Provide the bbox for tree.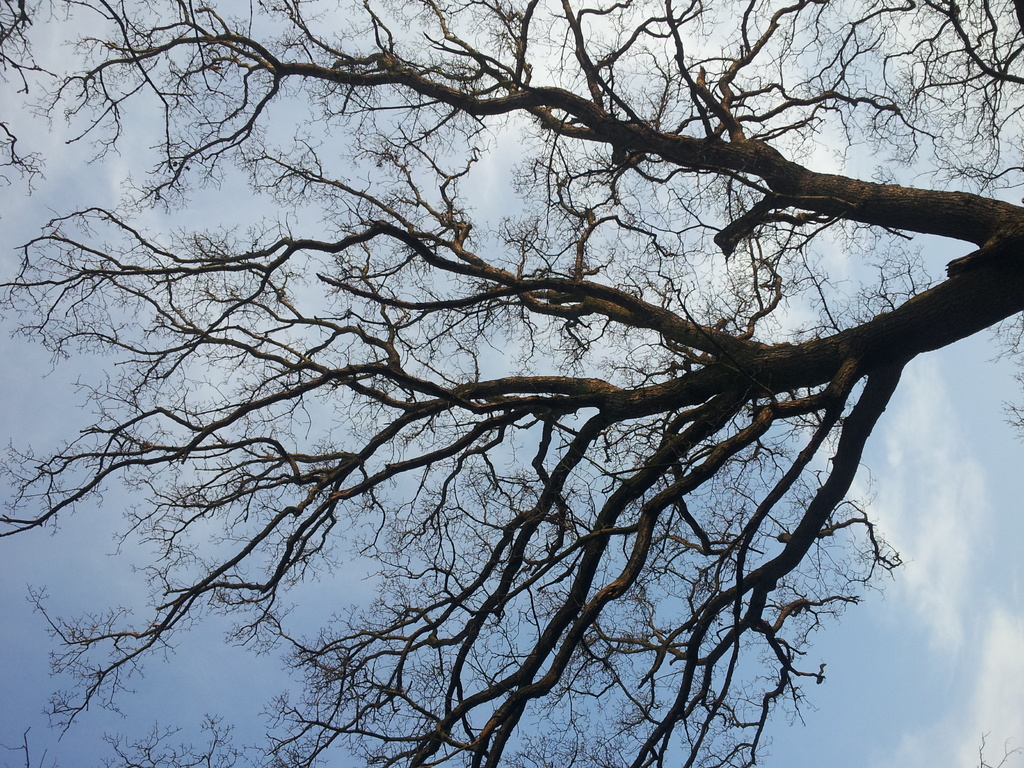
l=42, t=0, r=1007, b=758.
